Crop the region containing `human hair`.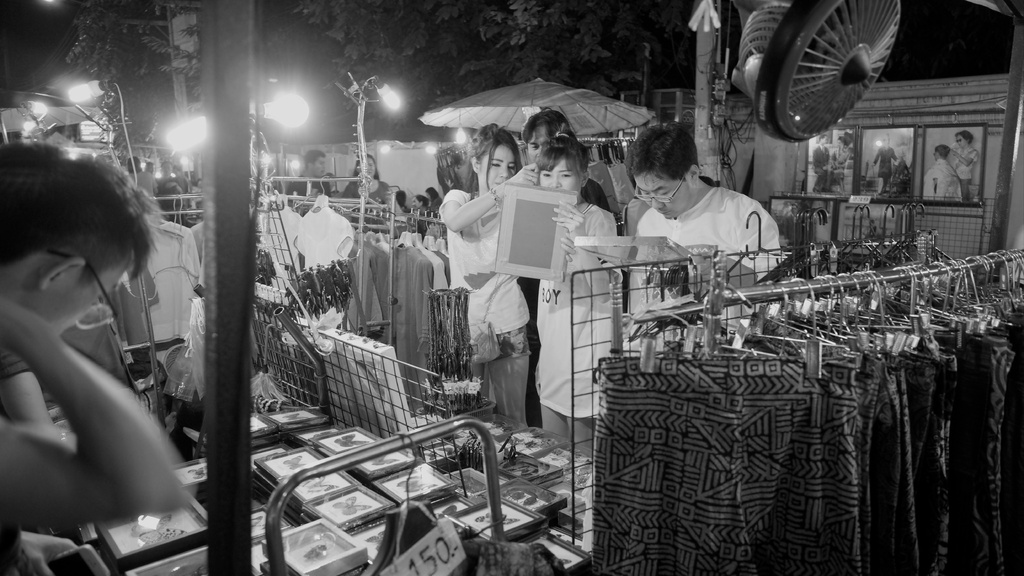
Crop region: <box>956,130,974,146</box>.
